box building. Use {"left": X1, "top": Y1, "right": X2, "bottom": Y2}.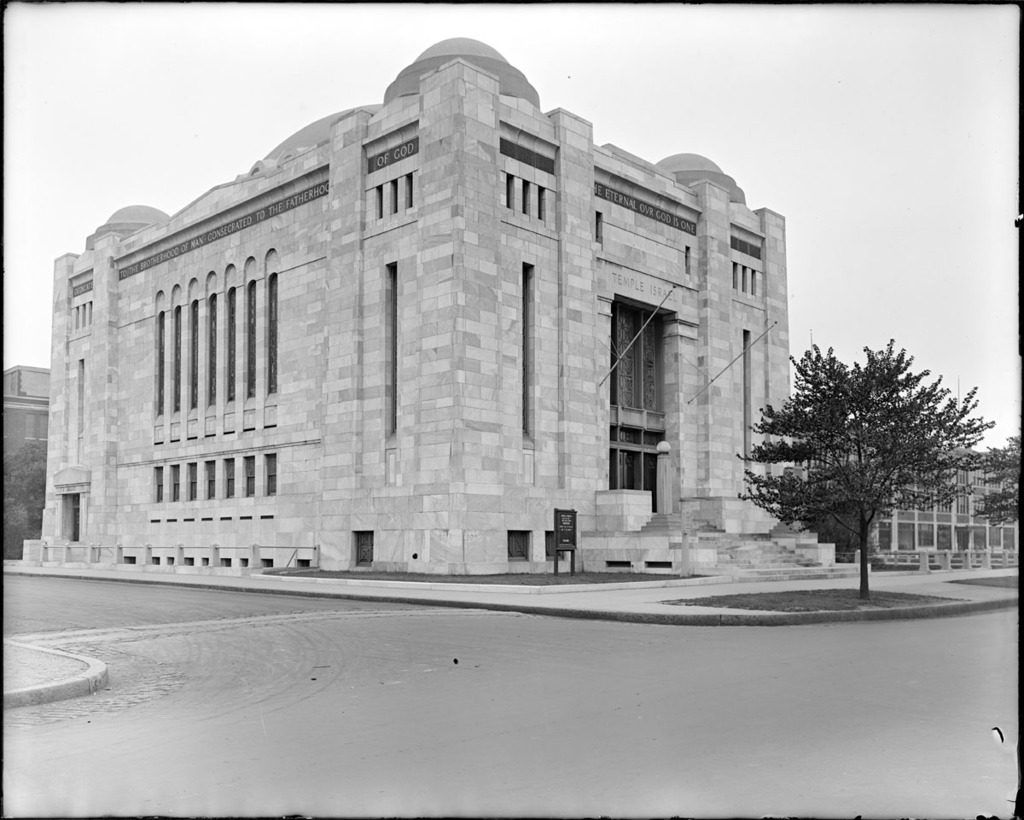
{"left": 805, "top": 427, "right": 1021, "bottom": 559}.
